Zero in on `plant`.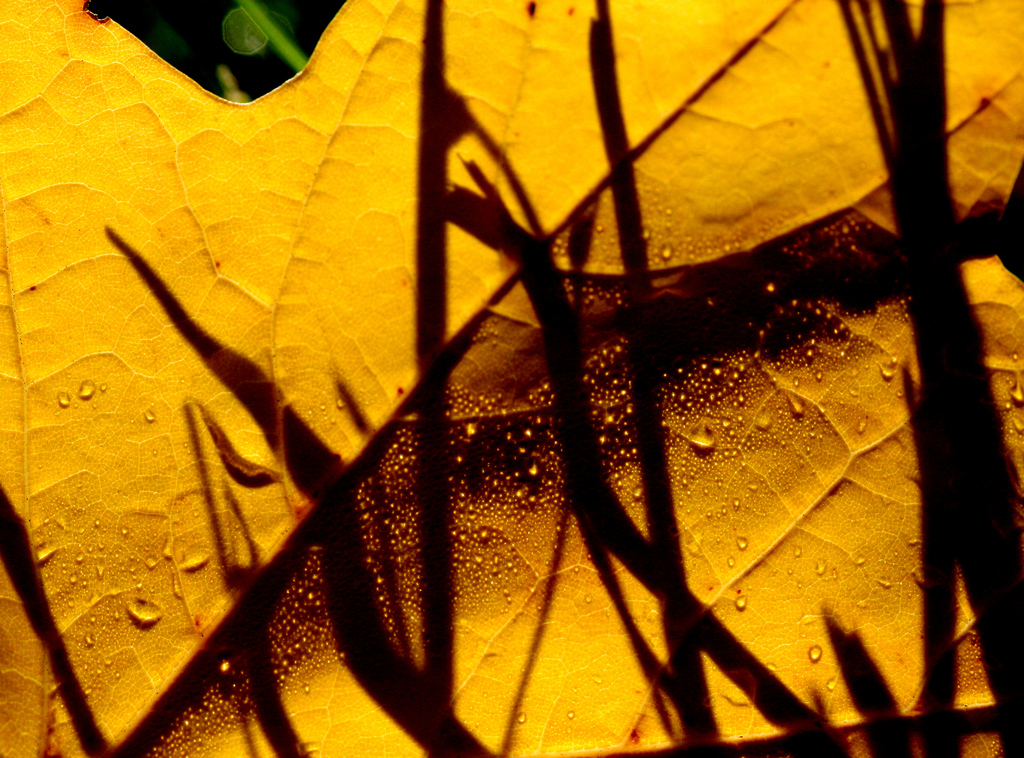
Zeroed in: x1=43 y1=93 x2=960 y2=729.
